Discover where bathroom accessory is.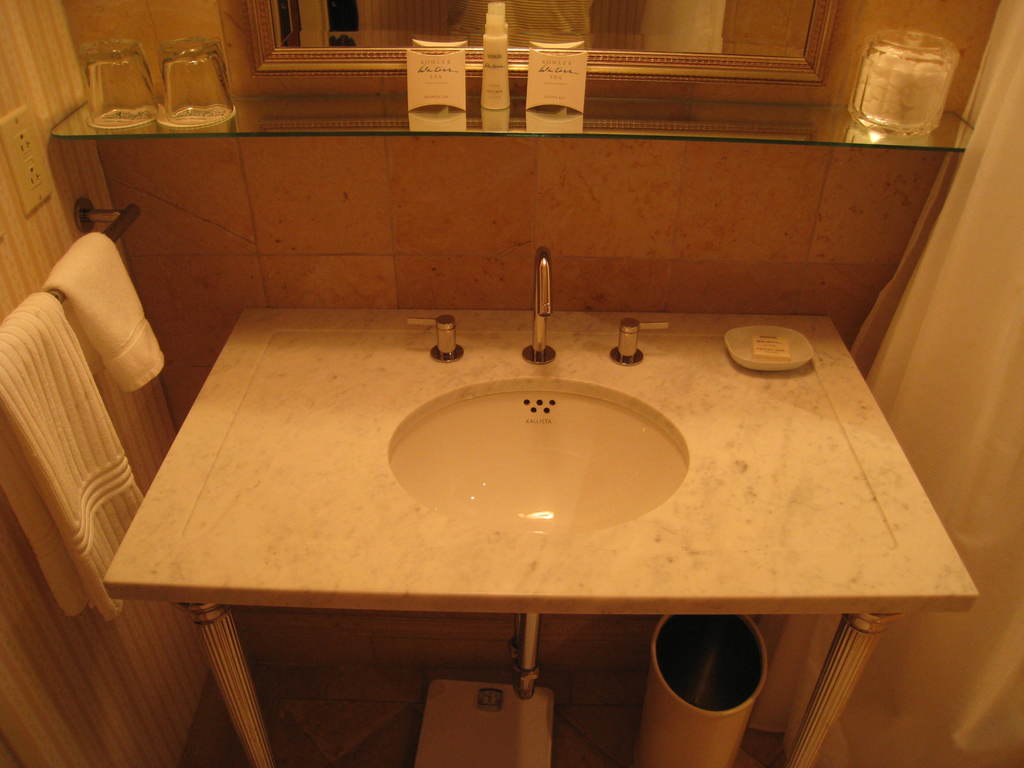
Discovered at [101, 239, 979, 767].
